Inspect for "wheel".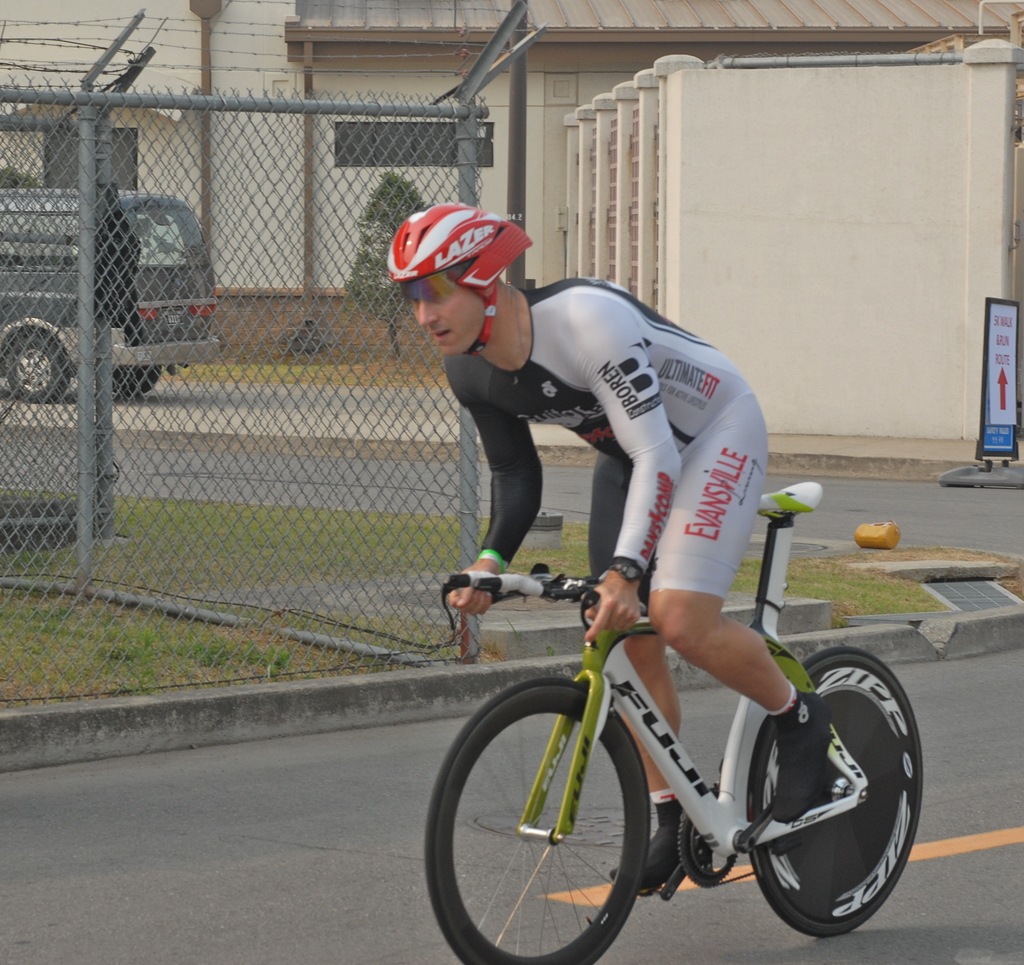
Inspection: (106, 363, 158, 396).
